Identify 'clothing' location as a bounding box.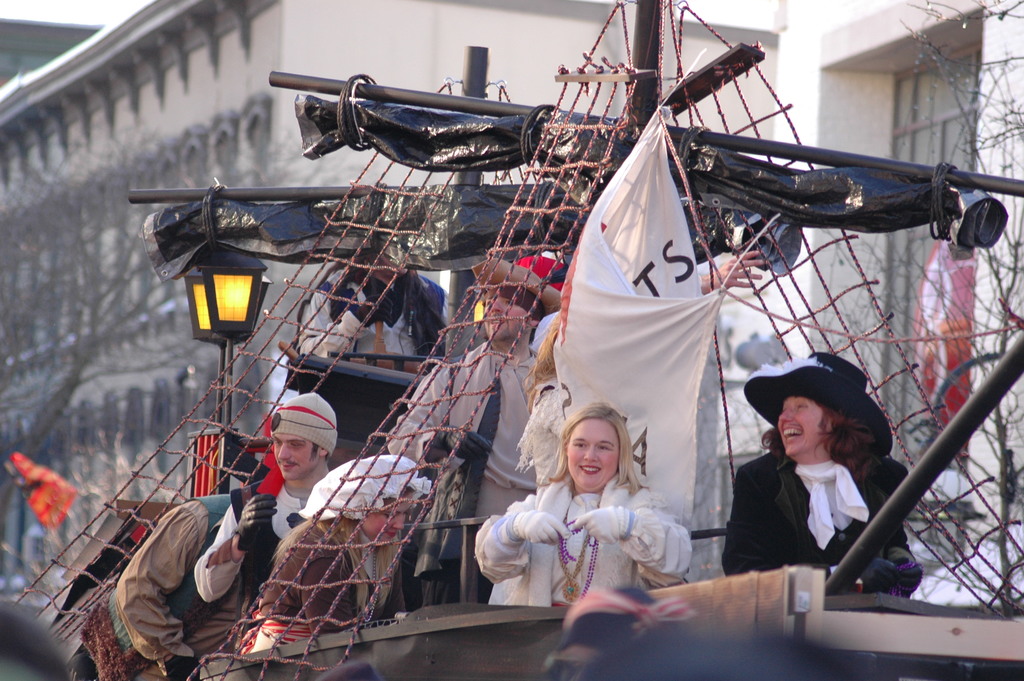
[x1=115, y1=495, x2=253, y2=680].
